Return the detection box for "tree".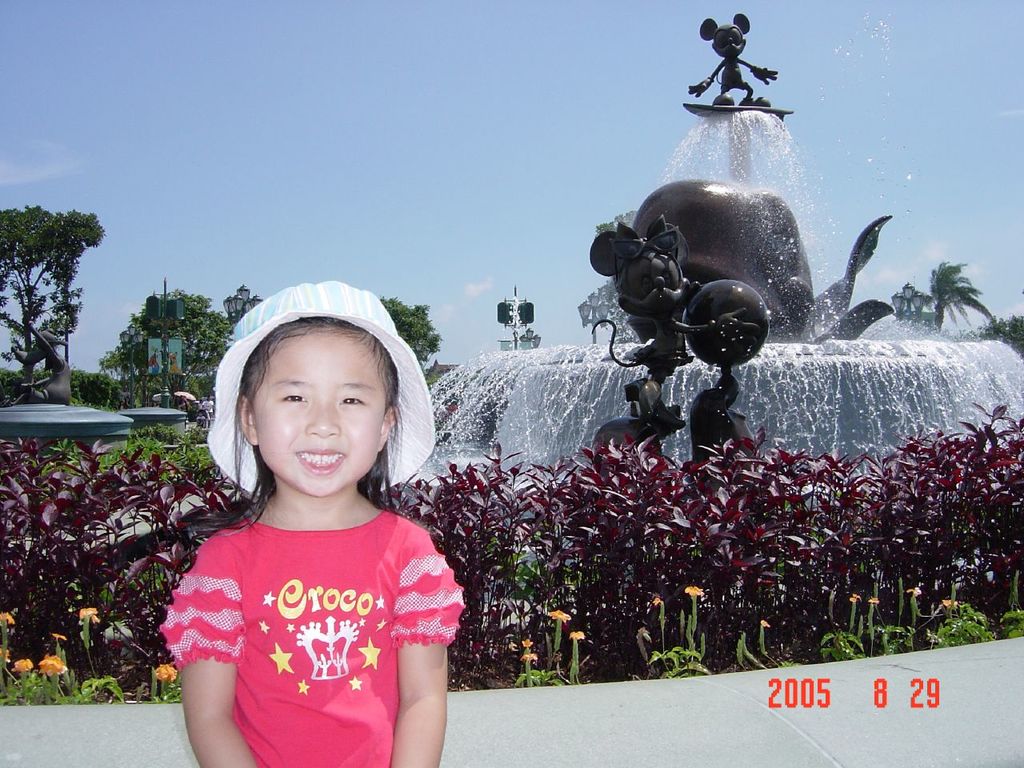
(x1=890, y1=255, x2=986, y2=334).
